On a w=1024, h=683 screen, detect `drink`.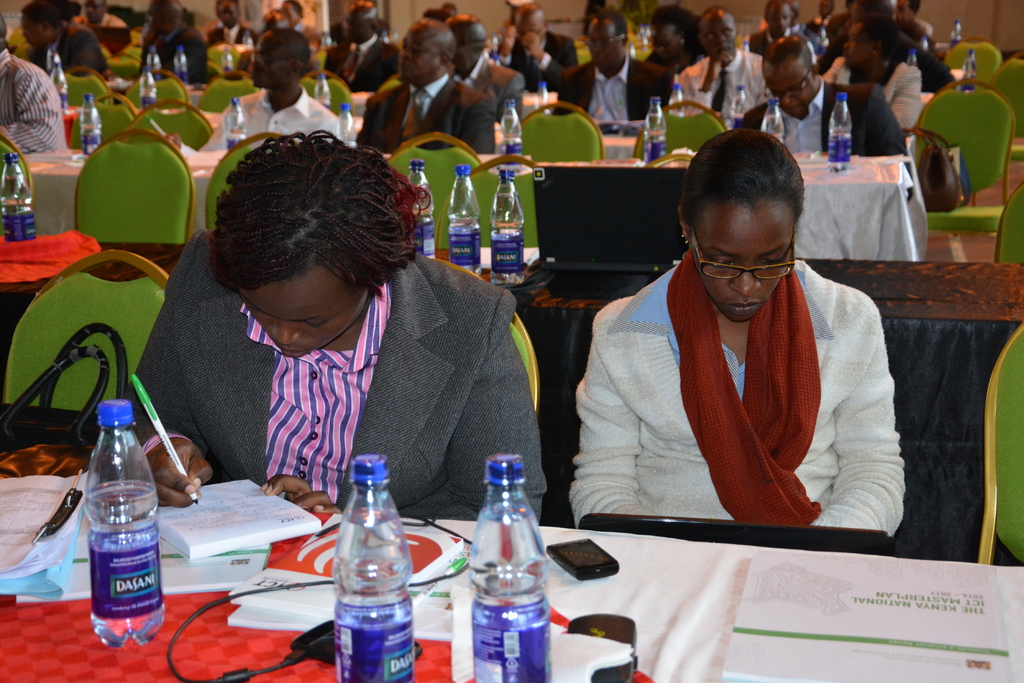
rect(221, 95, 250, 150).
